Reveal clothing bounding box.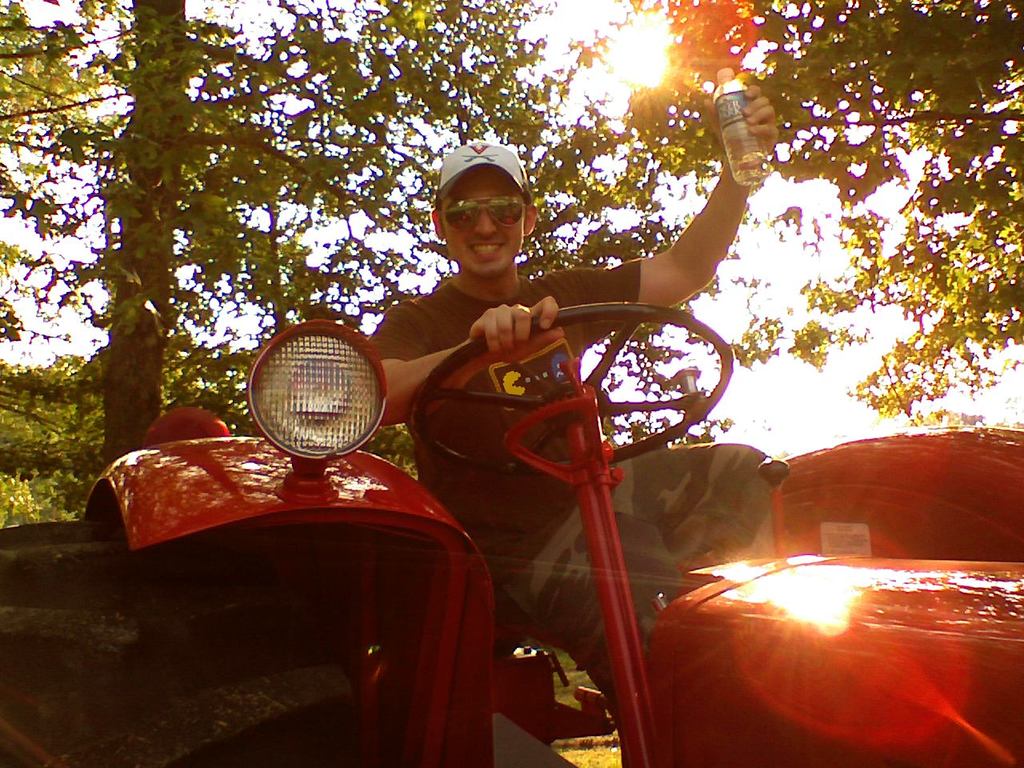
Revealed: 367/260/777/706.
